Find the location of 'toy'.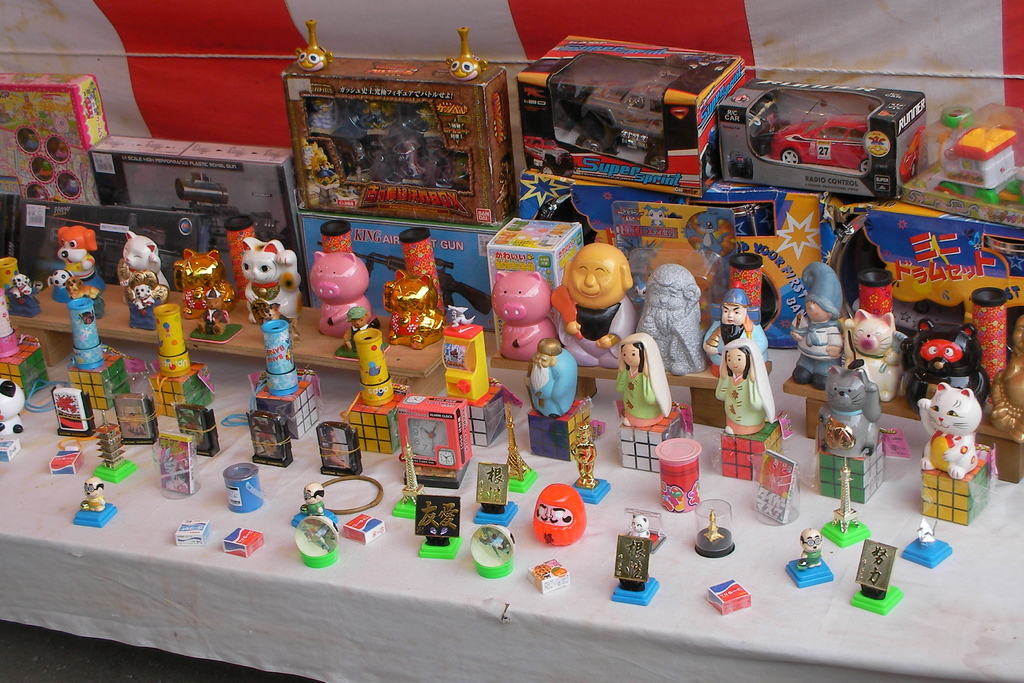
Location: crop(521, 134, 576, 174).
